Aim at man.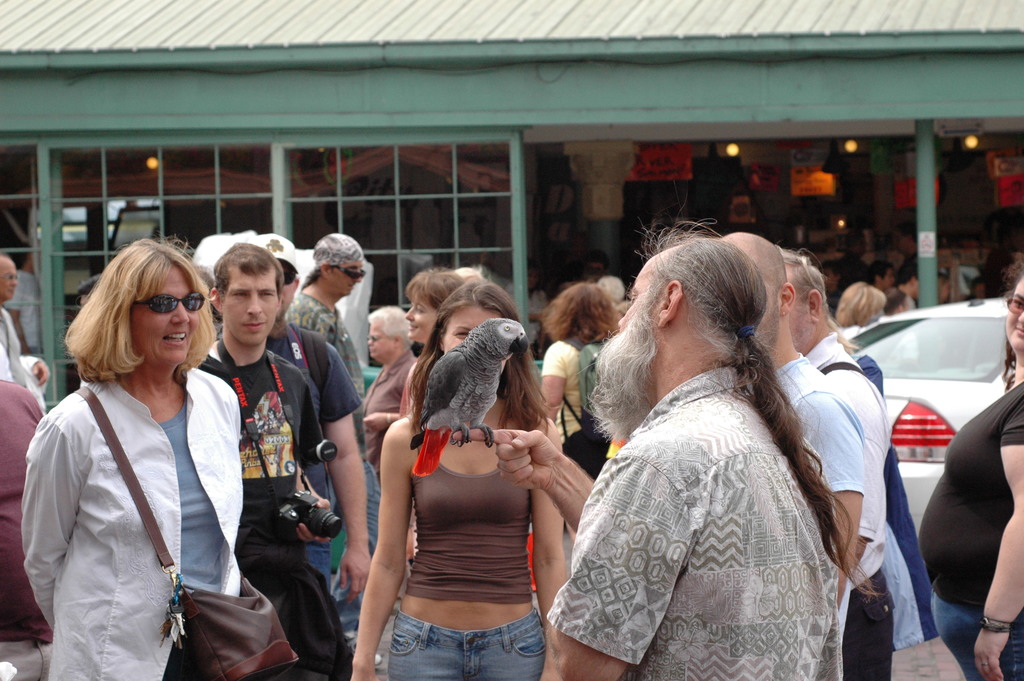
Aimed at select_region(200, 245, 374, 680).
